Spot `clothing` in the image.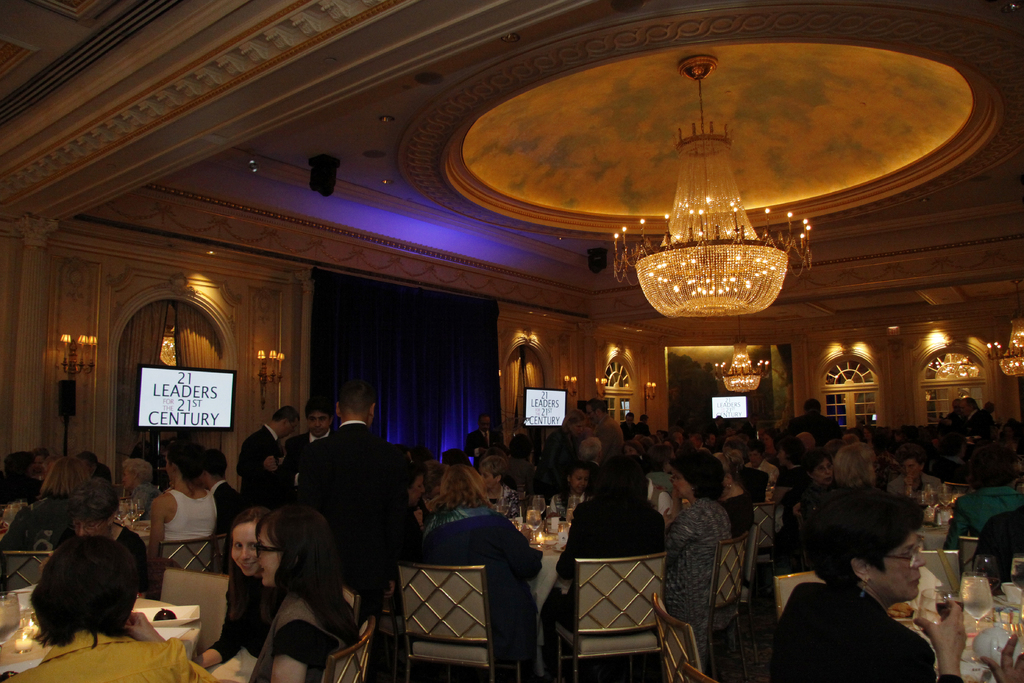
`clothing` found at bbox=(406, 495, 540, 672).
